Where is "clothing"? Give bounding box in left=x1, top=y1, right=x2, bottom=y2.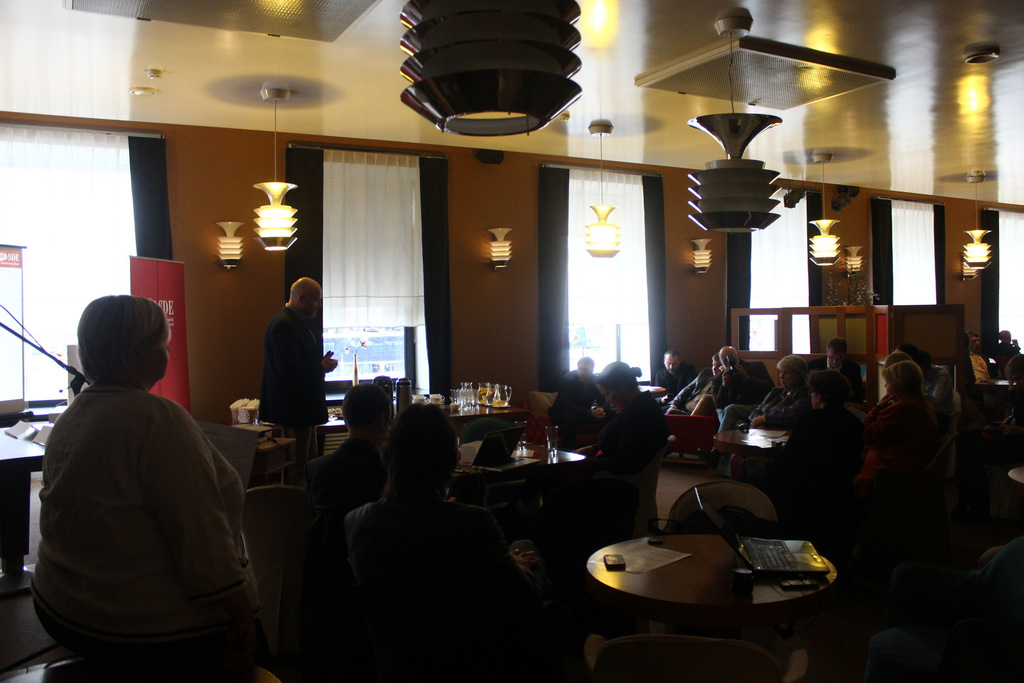
left=746, top=385, right=814, bottom=428.
